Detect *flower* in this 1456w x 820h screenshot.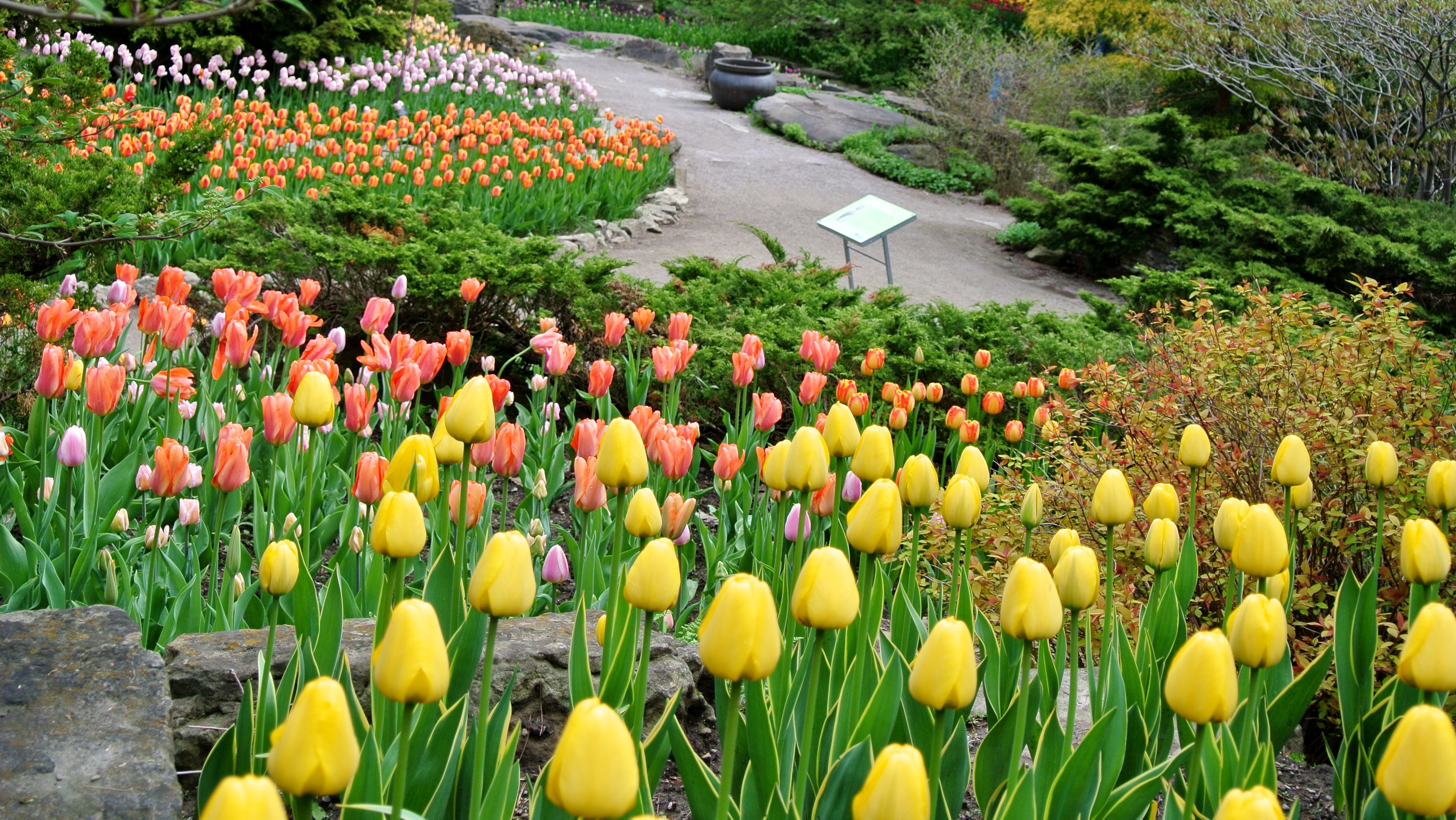
Detection: (left=343, top=230, right=370, bottom=268).
